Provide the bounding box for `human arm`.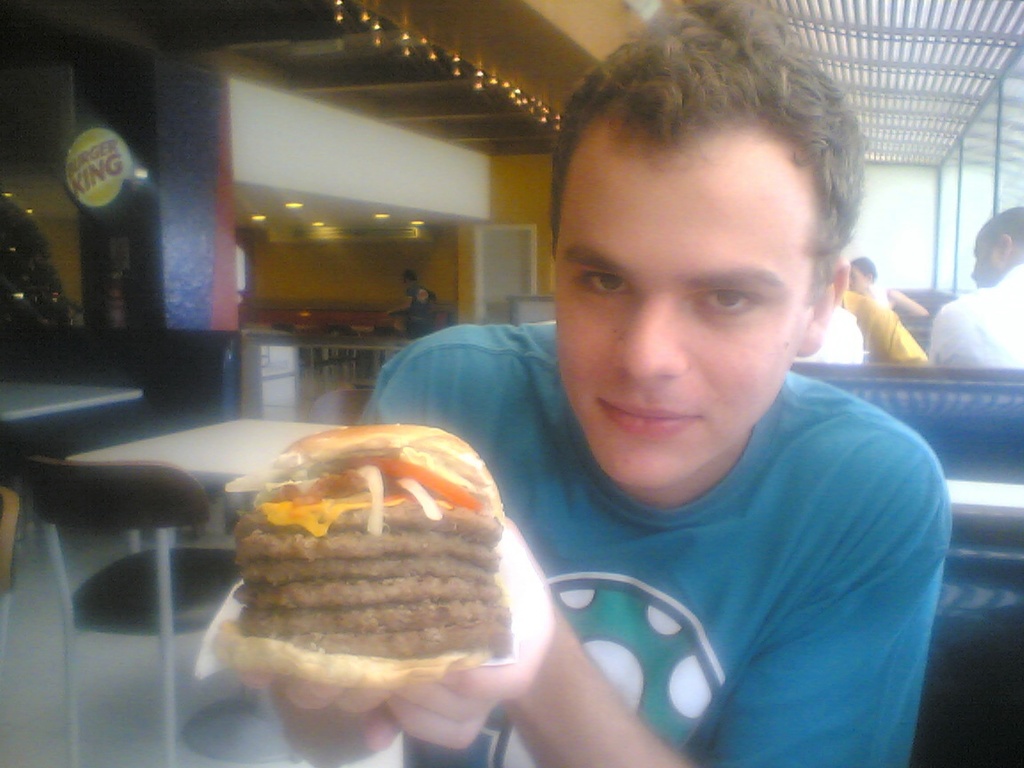
rect(929, 295, 984, 372).
